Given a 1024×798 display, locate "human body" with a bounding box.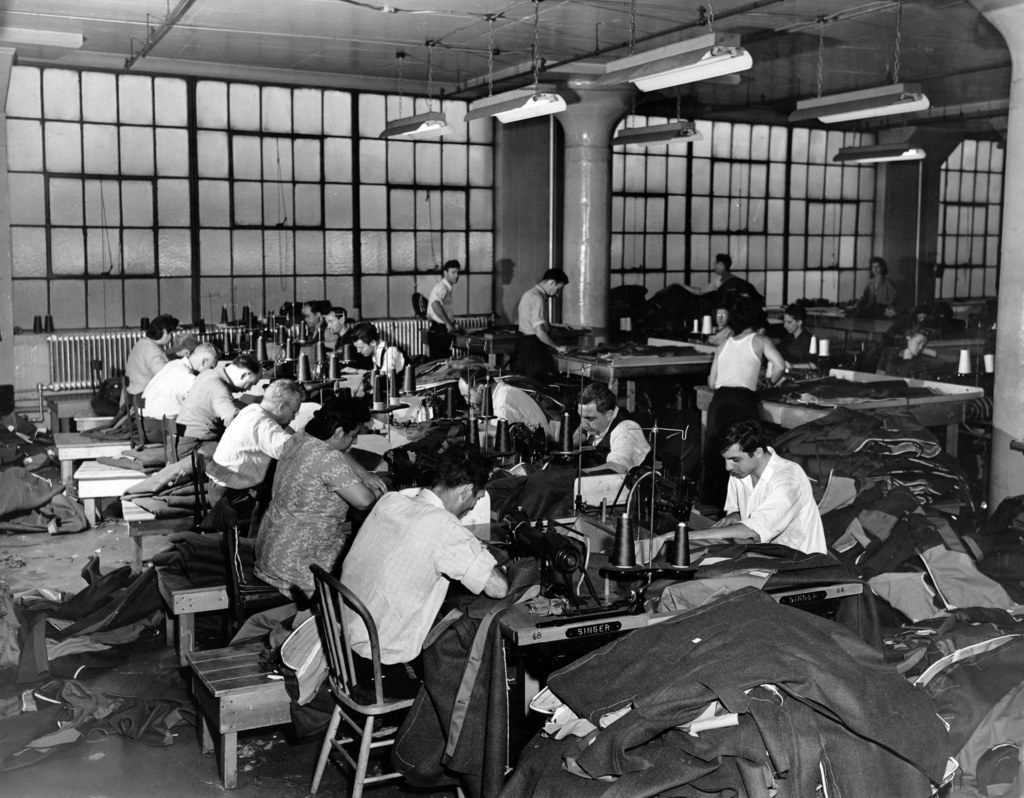
Located: 301, 316, 337, 342.
